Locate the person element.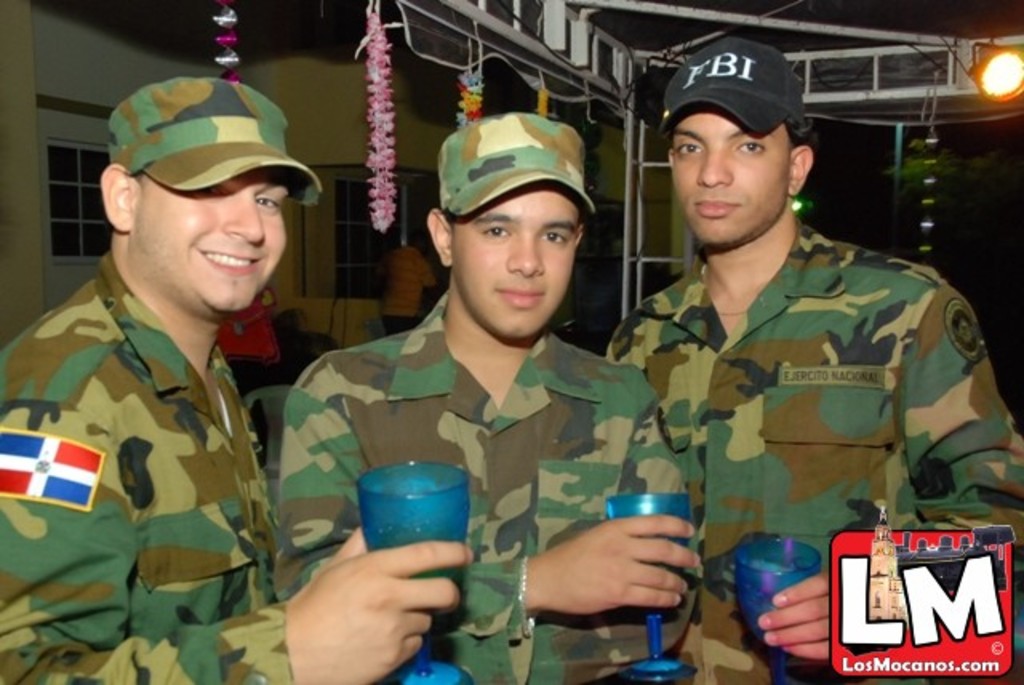
Element bbox: <bbox>280, 114, 694, 683</bbox>.
